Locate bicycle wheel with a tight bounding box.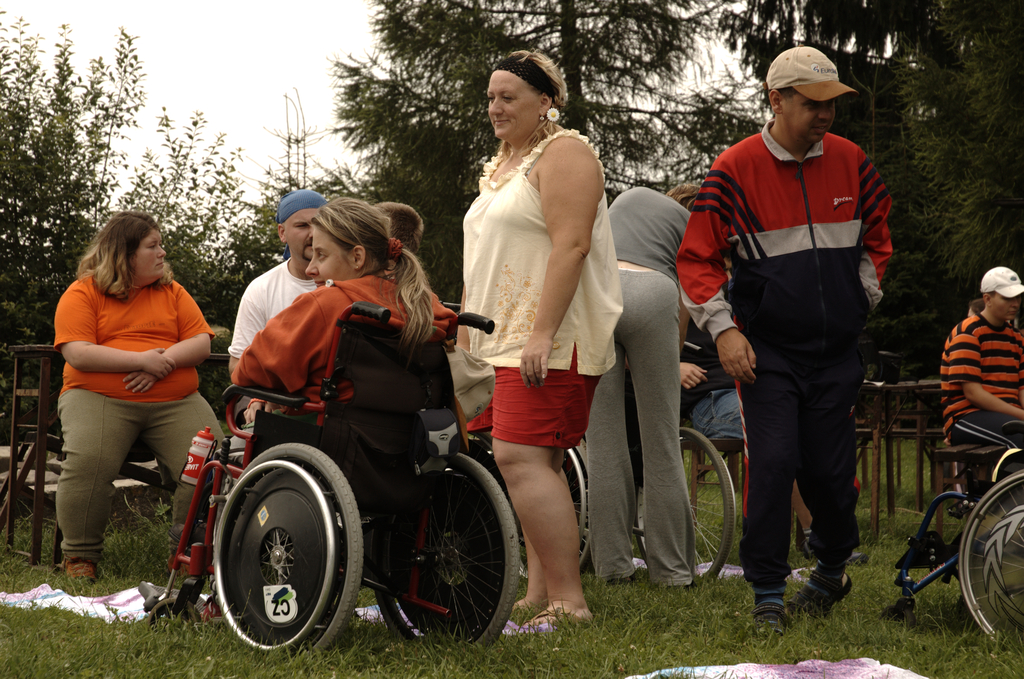
box=[958, 470, 1023, 655].
